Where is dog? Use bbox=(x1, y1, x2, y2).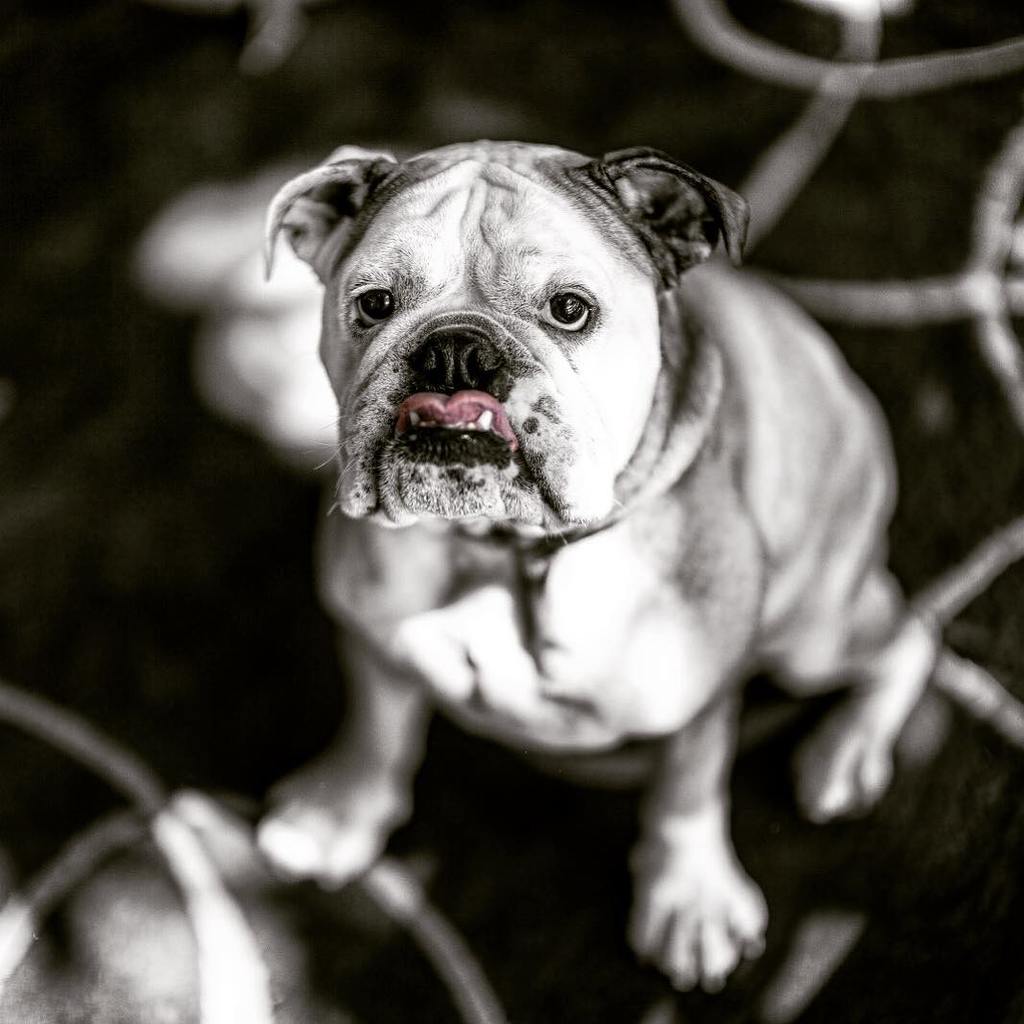
bbox=(257, 140, 936, 991).
